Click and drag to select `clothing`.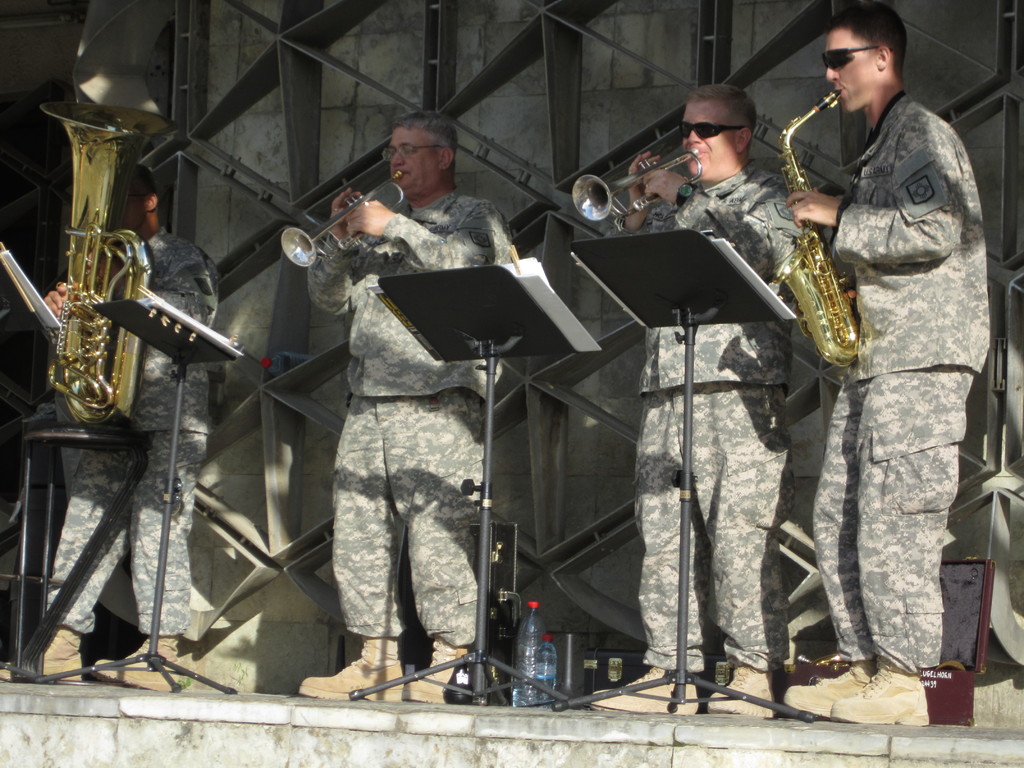
Selection: bbox=[44, 220, 225, 638].
